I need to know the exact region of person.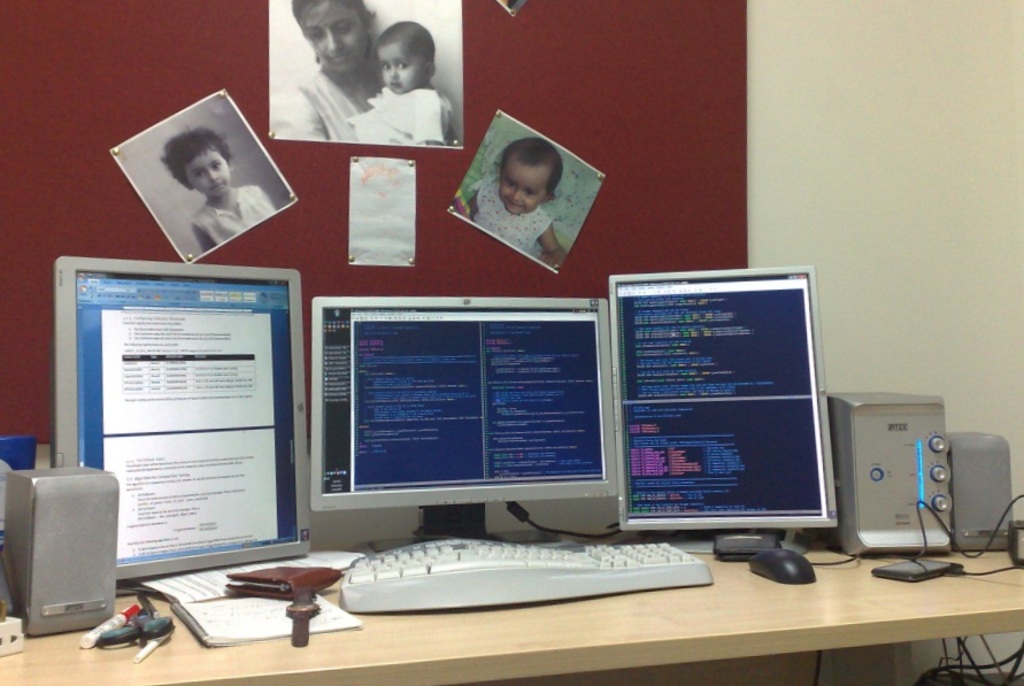
Region: (x1=162, y1=123, x2=276, y2=253).
